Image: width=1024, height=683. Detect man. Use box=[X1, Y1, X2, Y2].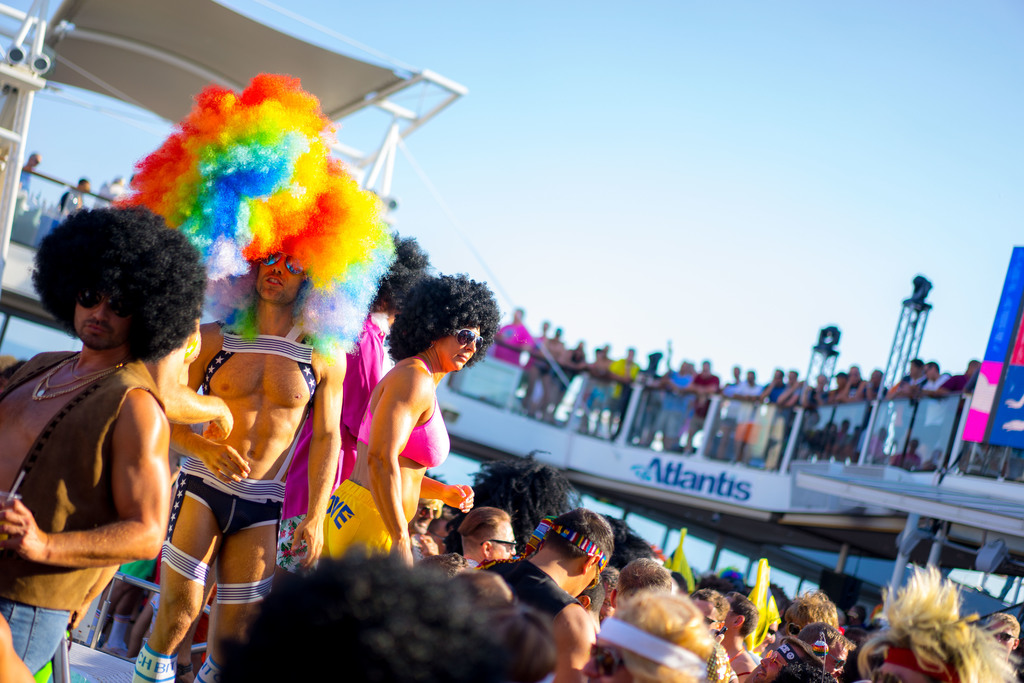
box=[474, 500, 616, 682].
